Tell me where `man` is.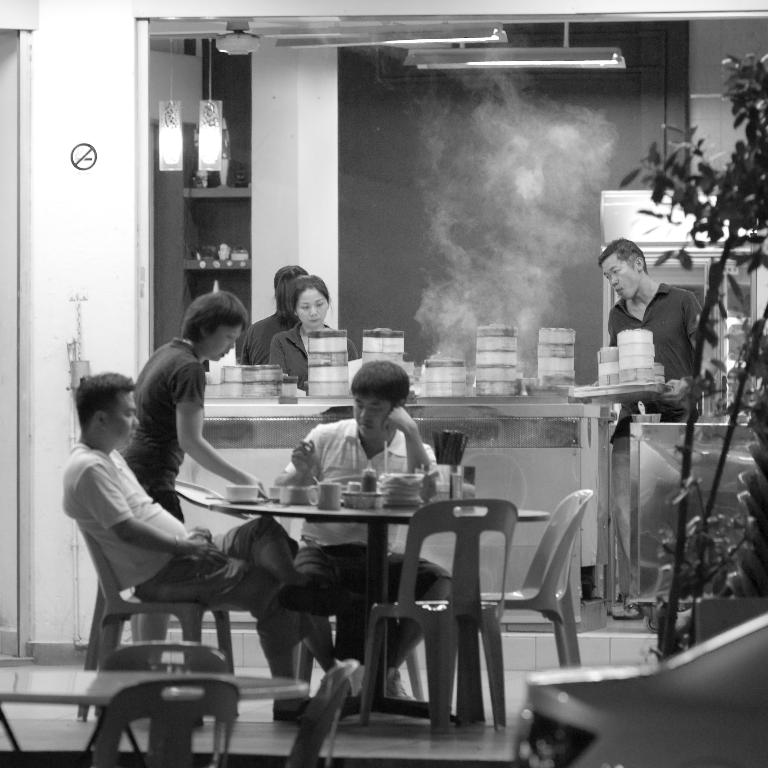
`man` is at bbox(268, 364, 455, 721).
